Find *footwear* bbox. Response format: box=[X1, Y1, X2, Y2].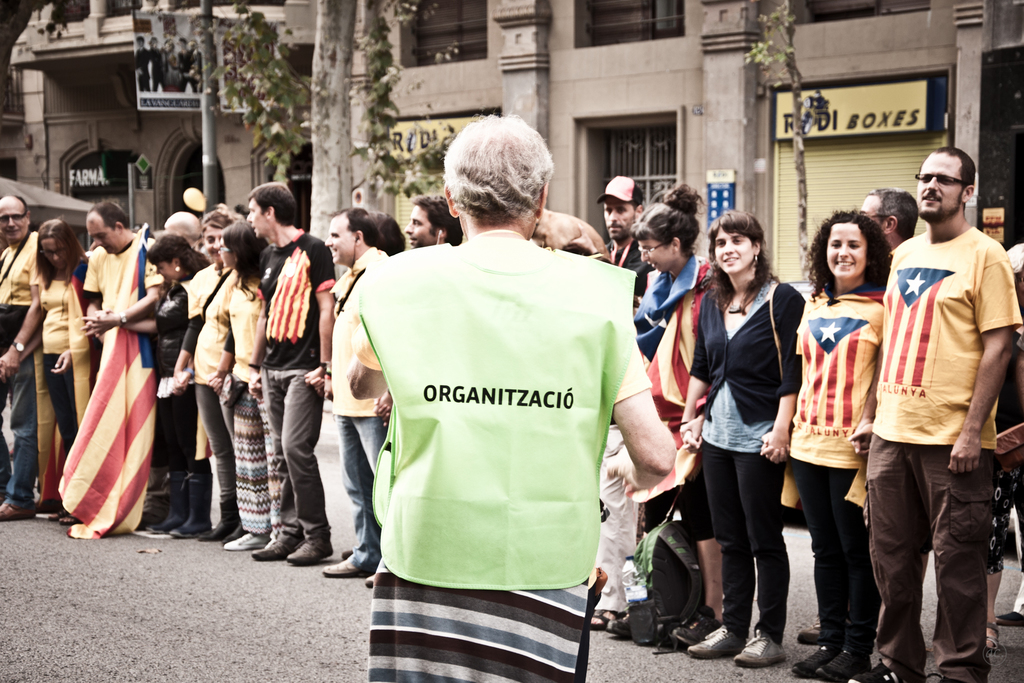
box=[675, 608, 717, 644].
